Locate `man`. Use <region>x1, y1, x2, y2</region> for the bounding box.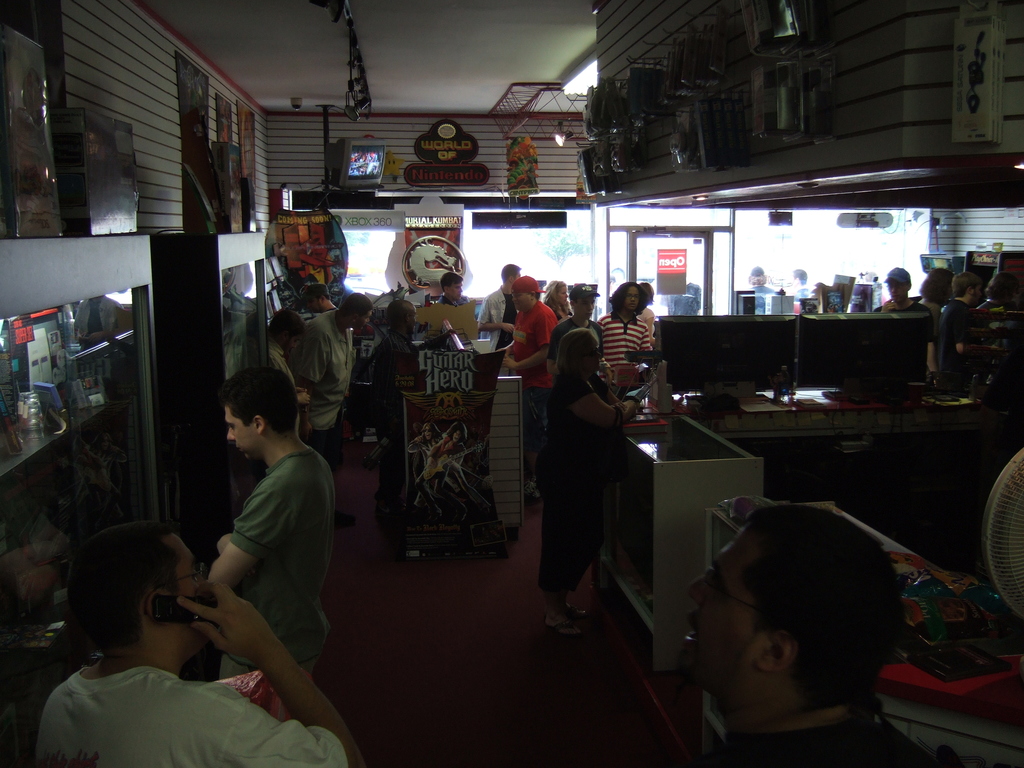
<region>19, 505, 305, 767</region>.
